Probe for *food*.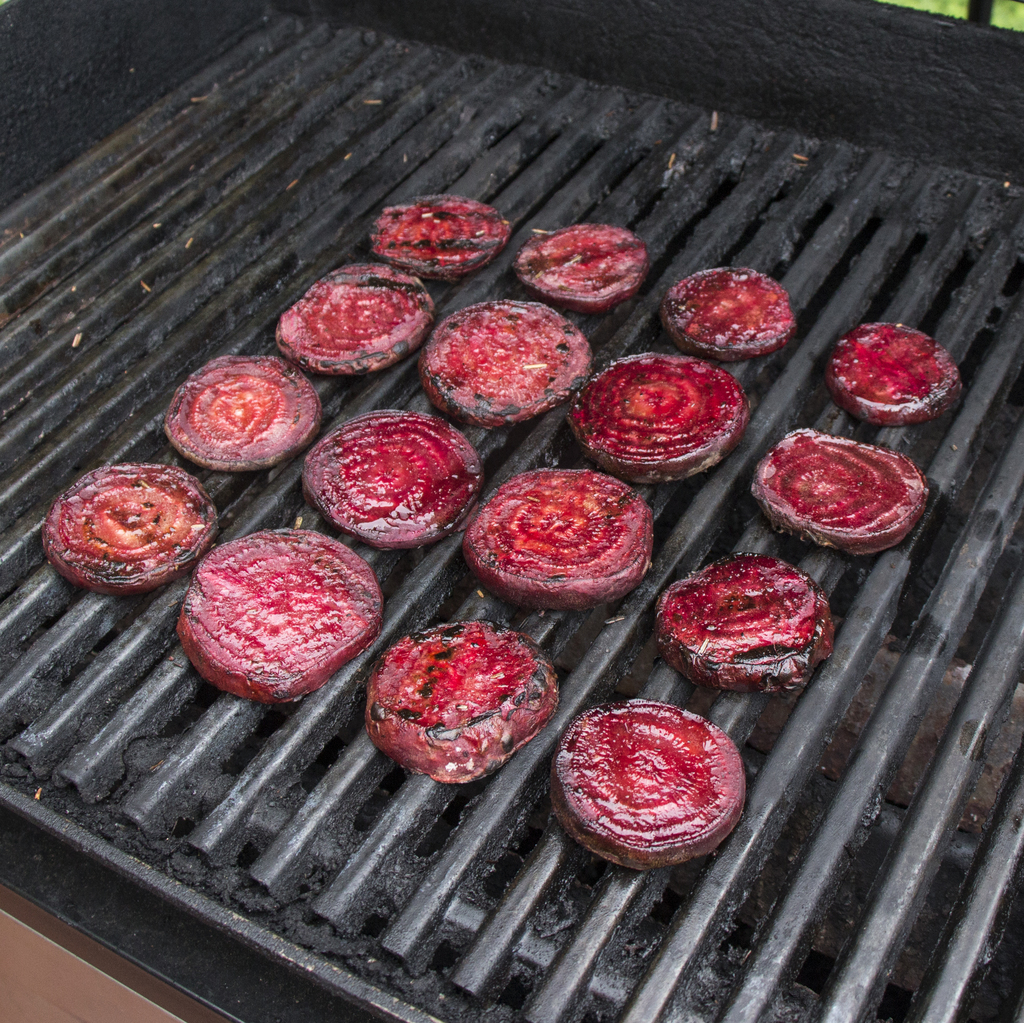
Probe result: [515,224,647,306].
